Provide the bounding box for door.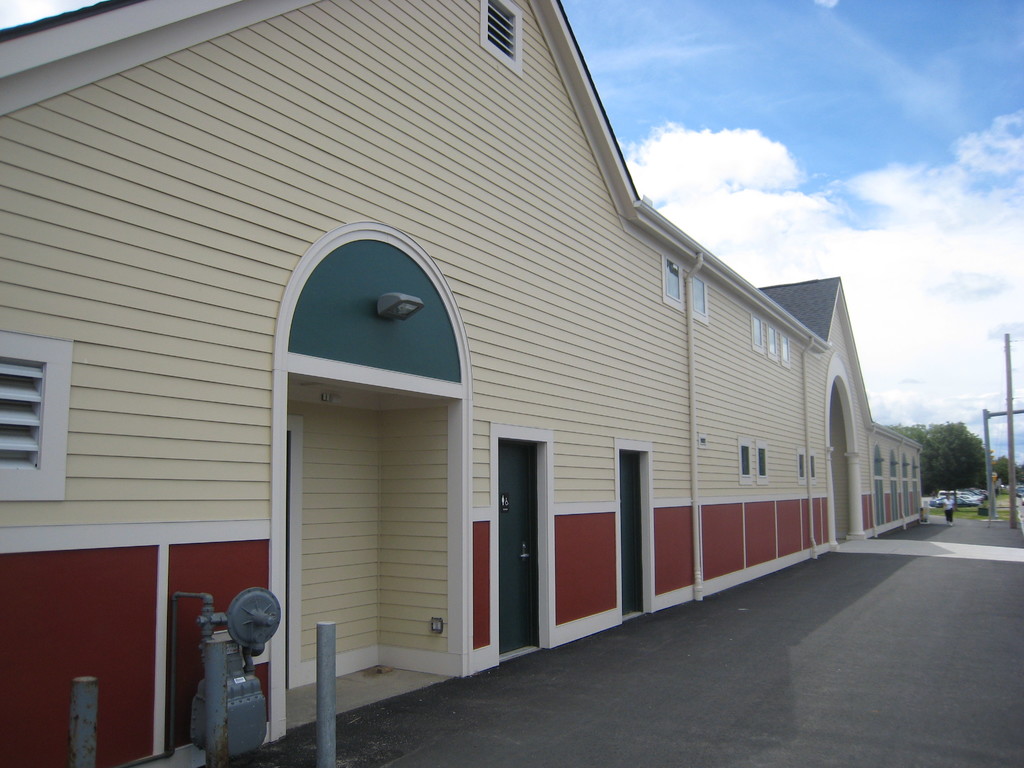
{"x1": 483, "y1": 410, "x2": 557, "y2": 678}.
